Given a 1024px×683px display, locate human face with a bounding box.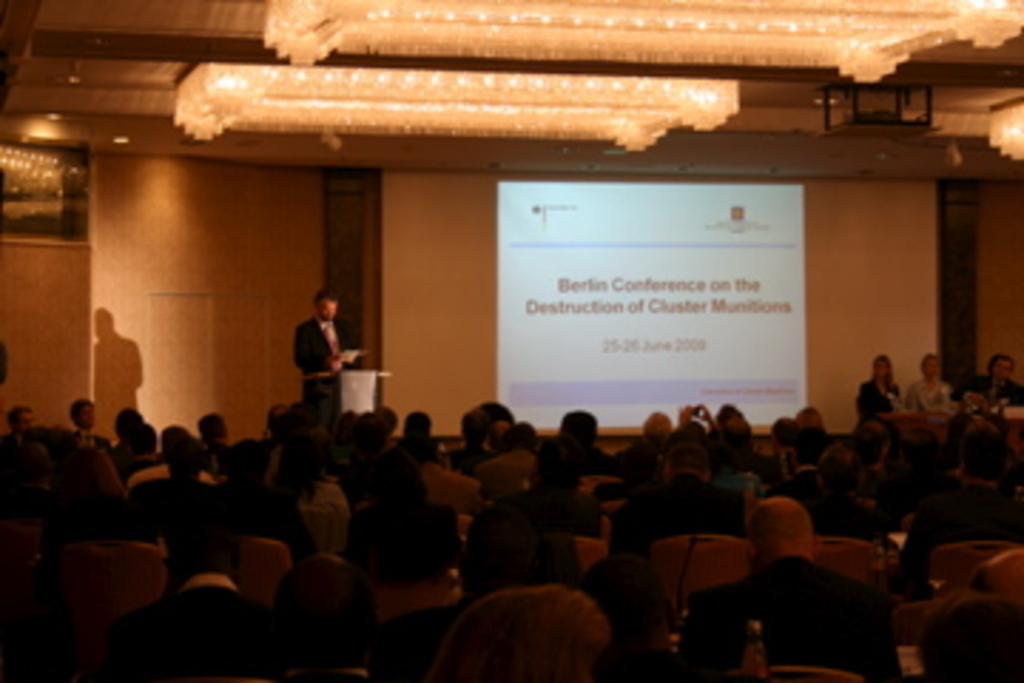
Located: 319:299:336:319.
